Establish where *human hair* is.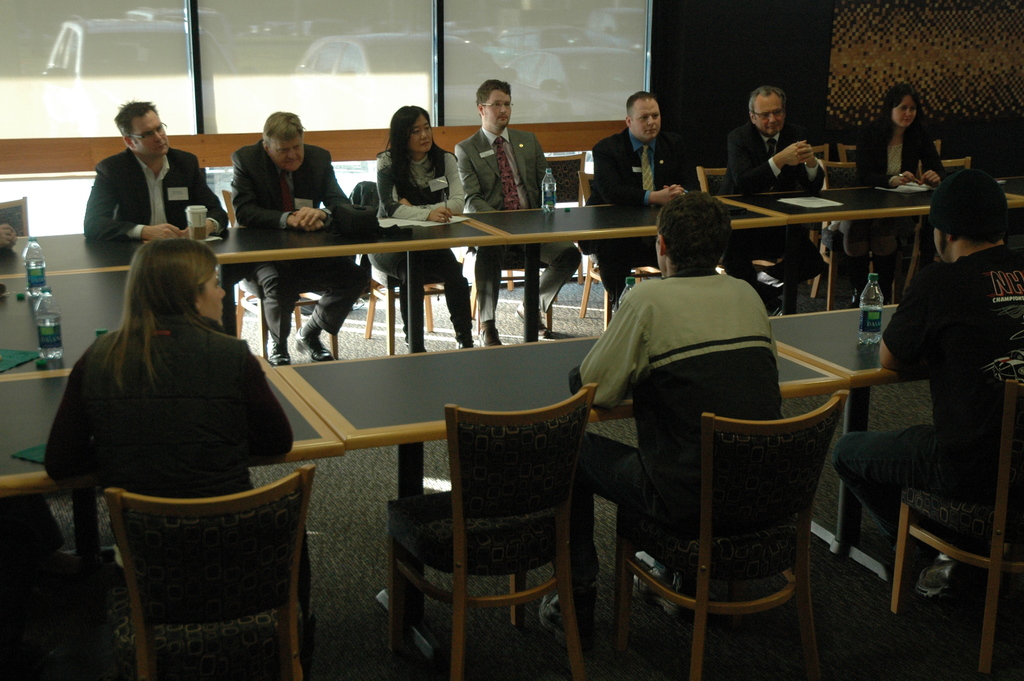
Established at (left=875, top=87, right=926, bottom=149).
